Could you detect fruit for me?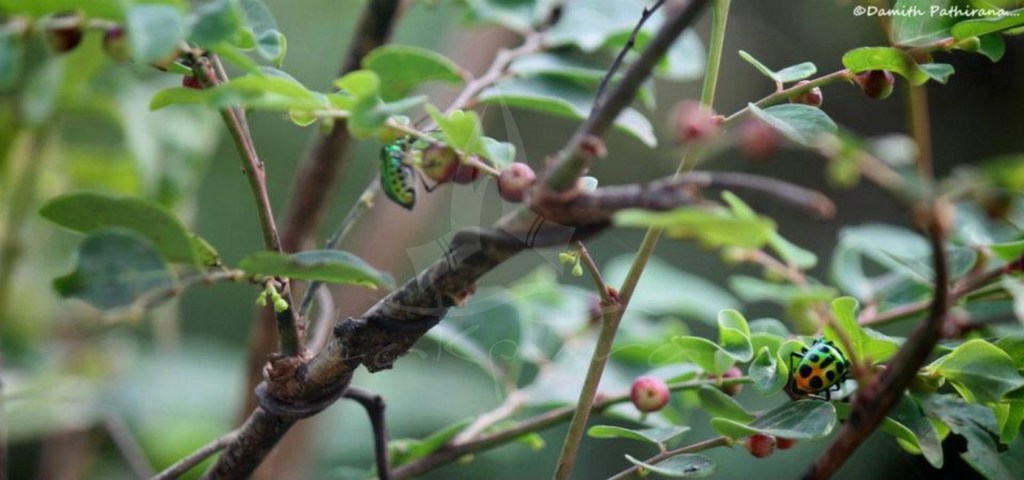
Detection result: [850,68,892,97].
